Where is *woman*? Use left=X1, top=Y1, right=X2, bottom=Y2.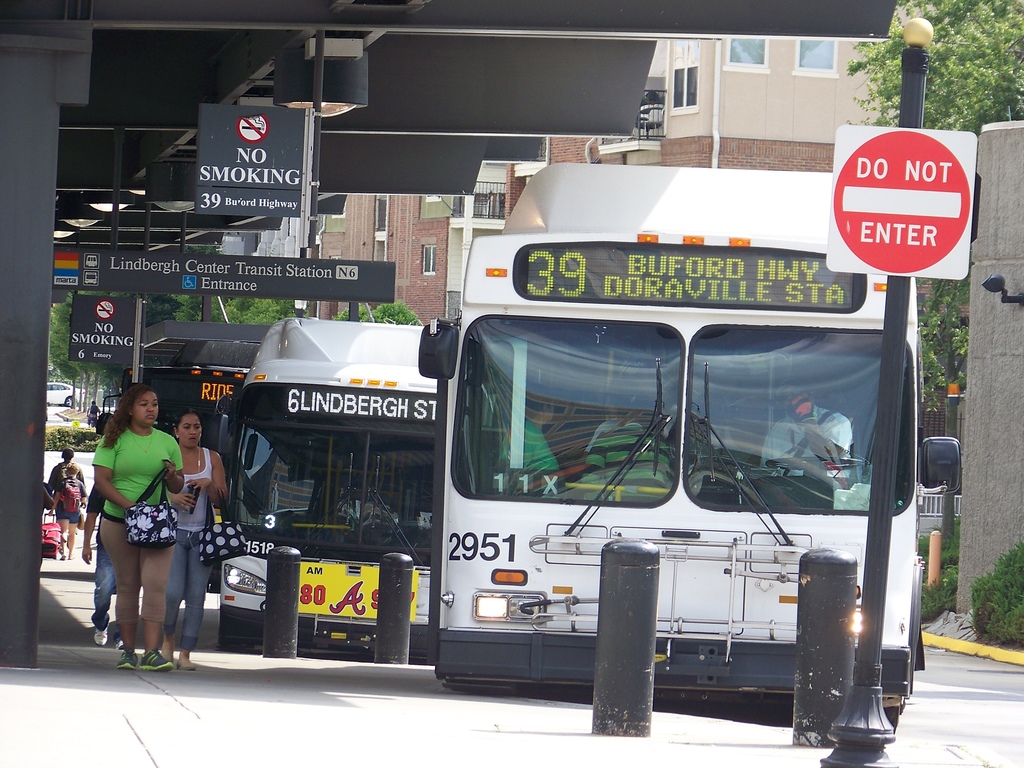
left=161, top=407, right=226, bottom=669.
